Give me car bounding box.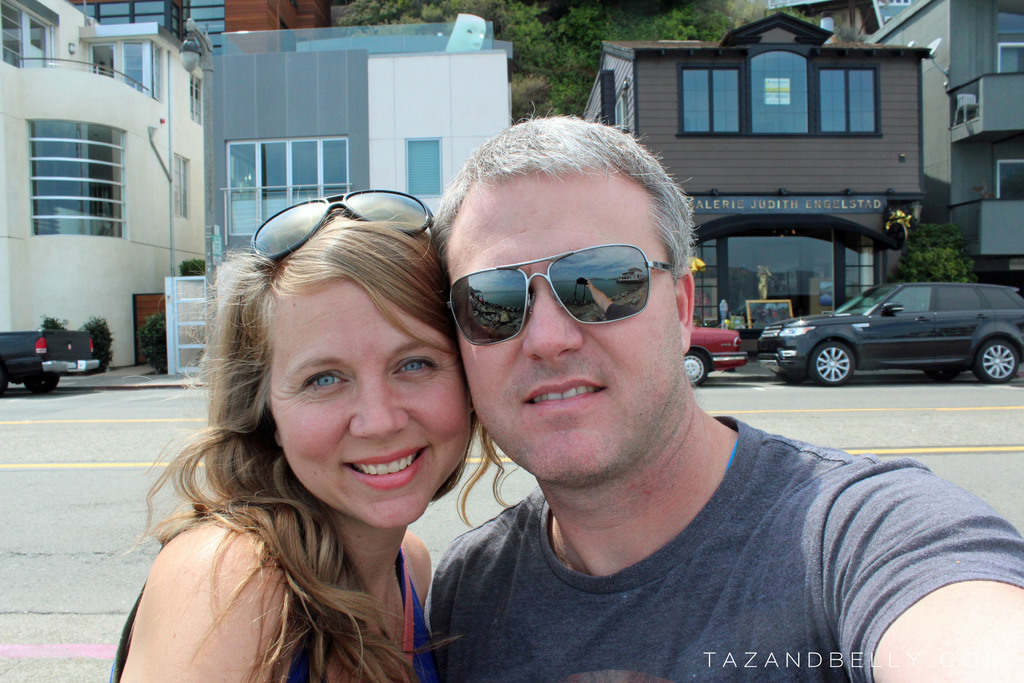
locate(685, 323, 747, 389).
